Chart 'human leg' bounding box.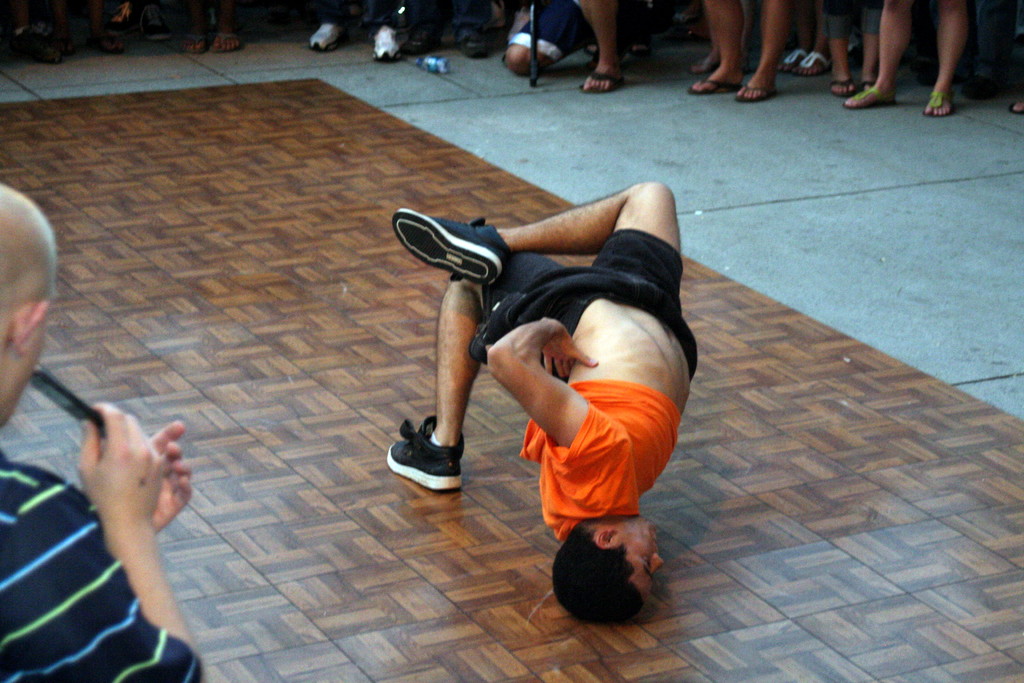
Charted: pyautogui.locateOnScreen(925, 0, 970, 114).
